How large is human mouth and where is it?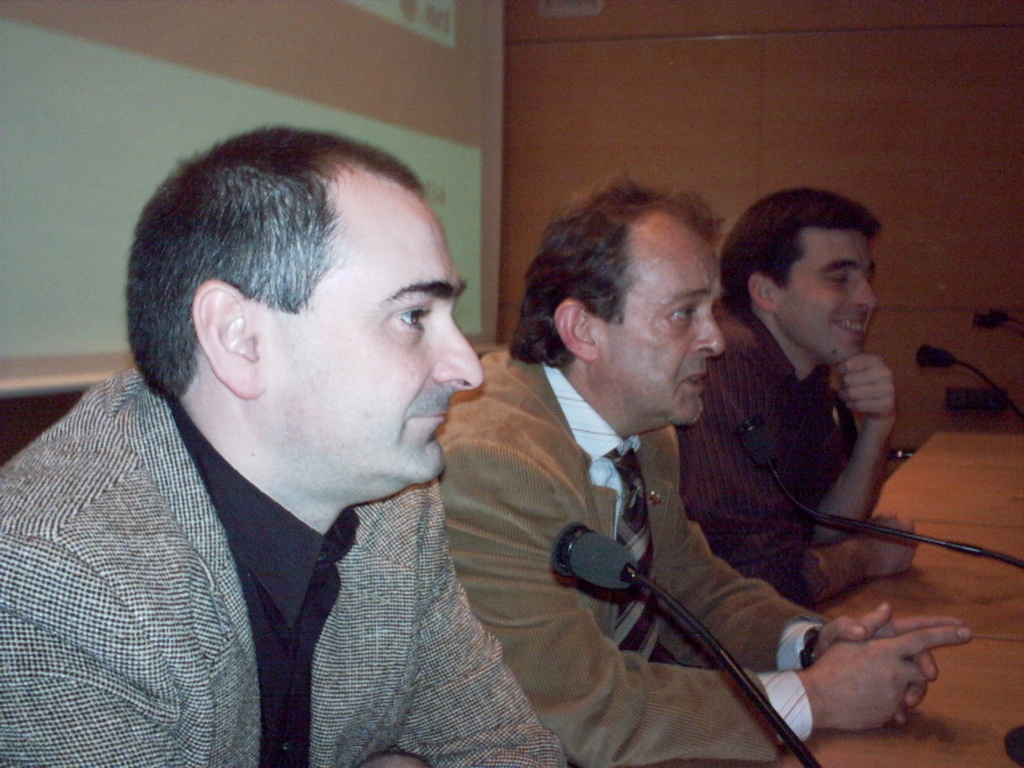
Bounding box: 682, 373, 706, 393.
